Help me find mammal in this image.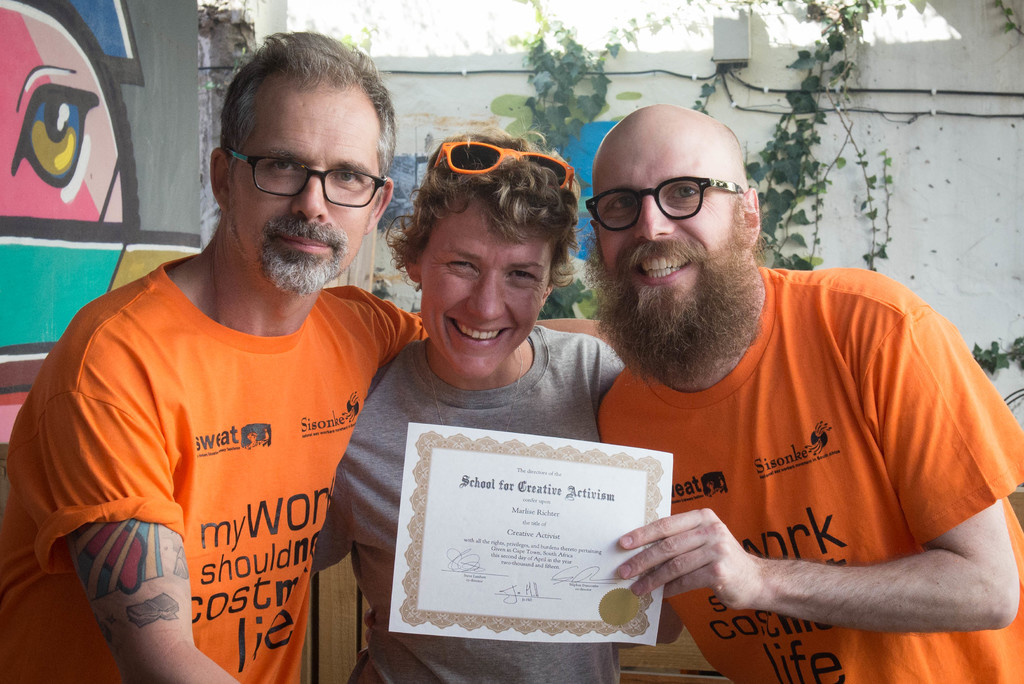
Found it: BBox(362, 102, 1023, 683).
